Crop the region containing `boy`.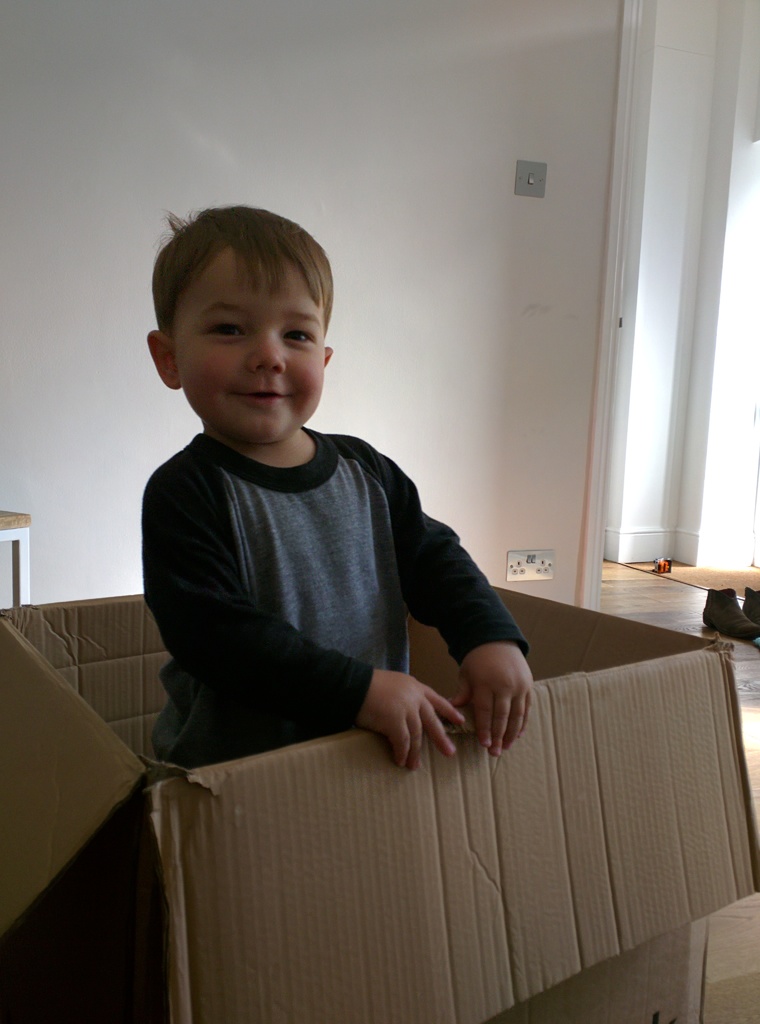
Crop region: locate(133, 196, 513, 817).
